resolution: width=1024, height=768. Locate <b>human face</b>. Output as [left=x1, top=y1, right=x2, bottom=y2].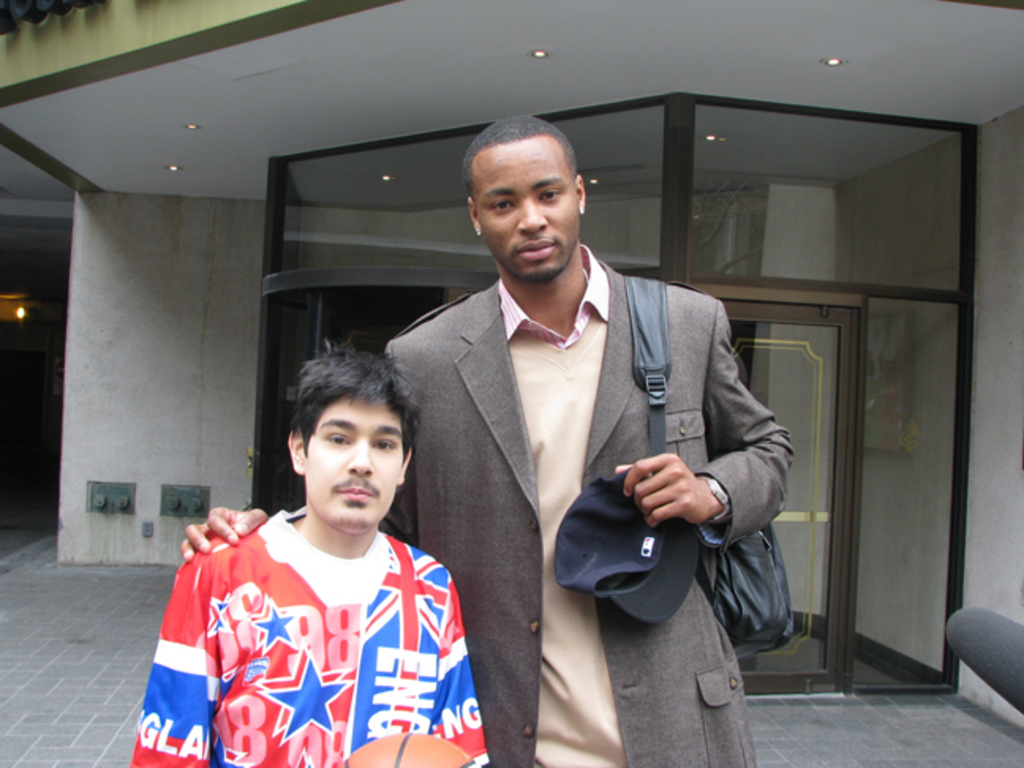
[left=468, top=131, right=586, bottom=277].
